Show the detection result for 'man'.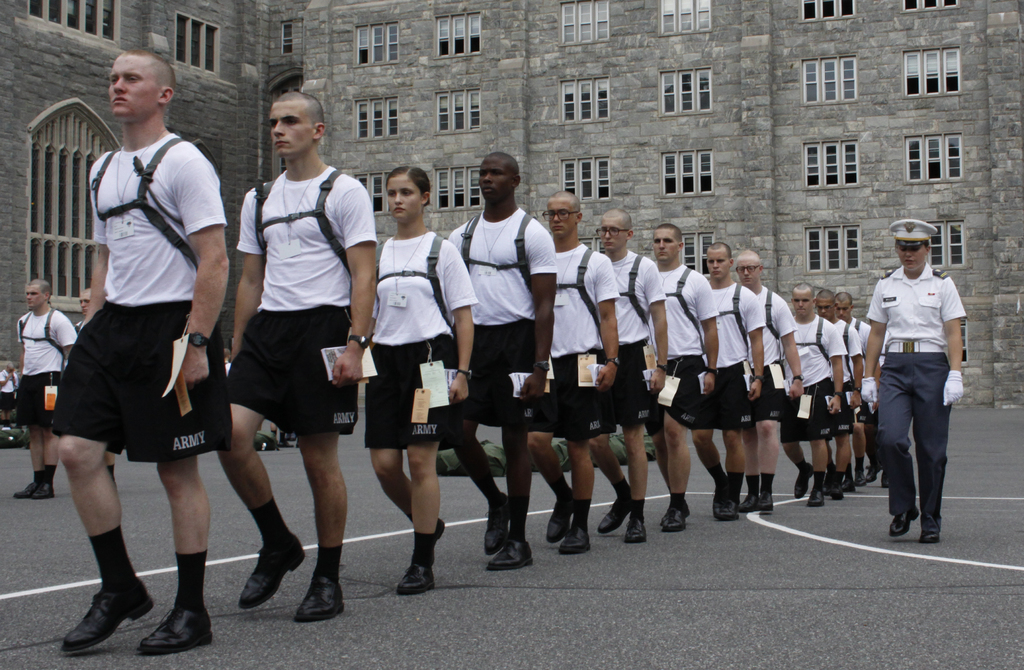
[left=13, top=277, right=78, bottom=500].
